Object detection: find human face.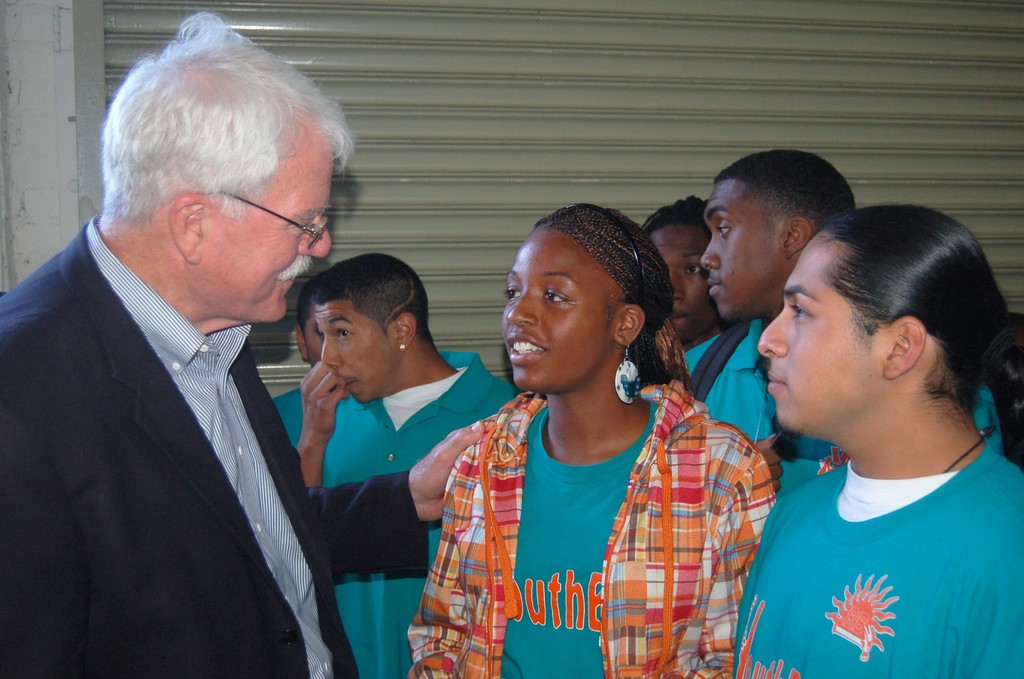
x1=661 y1=218 x2=717 y2=331.
